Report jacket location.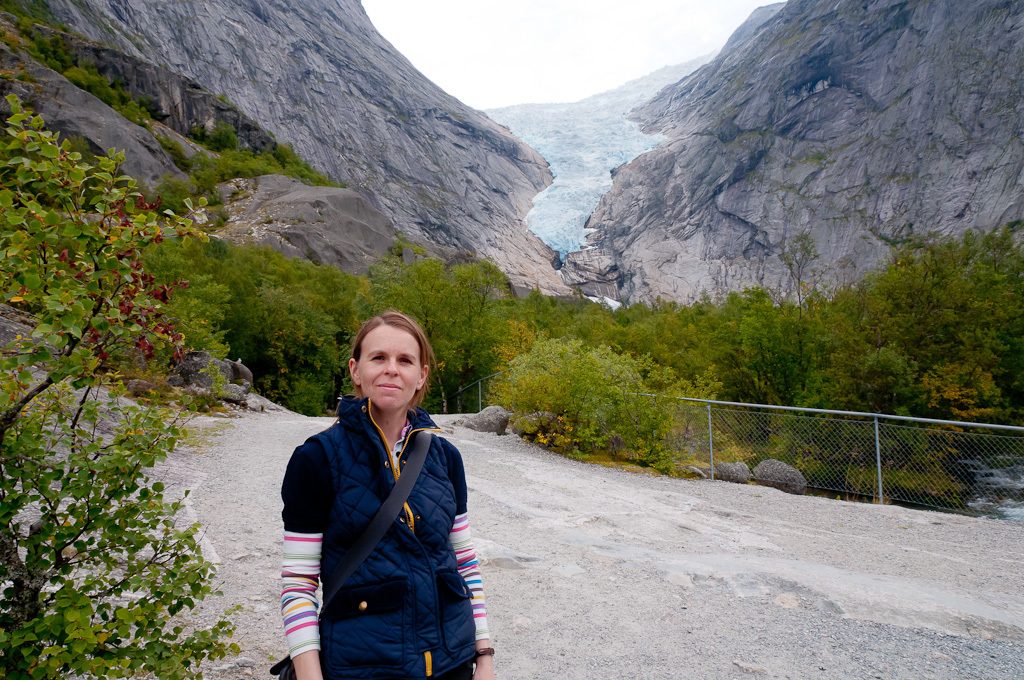
Report: BBox(269, 392, 470, 679).
